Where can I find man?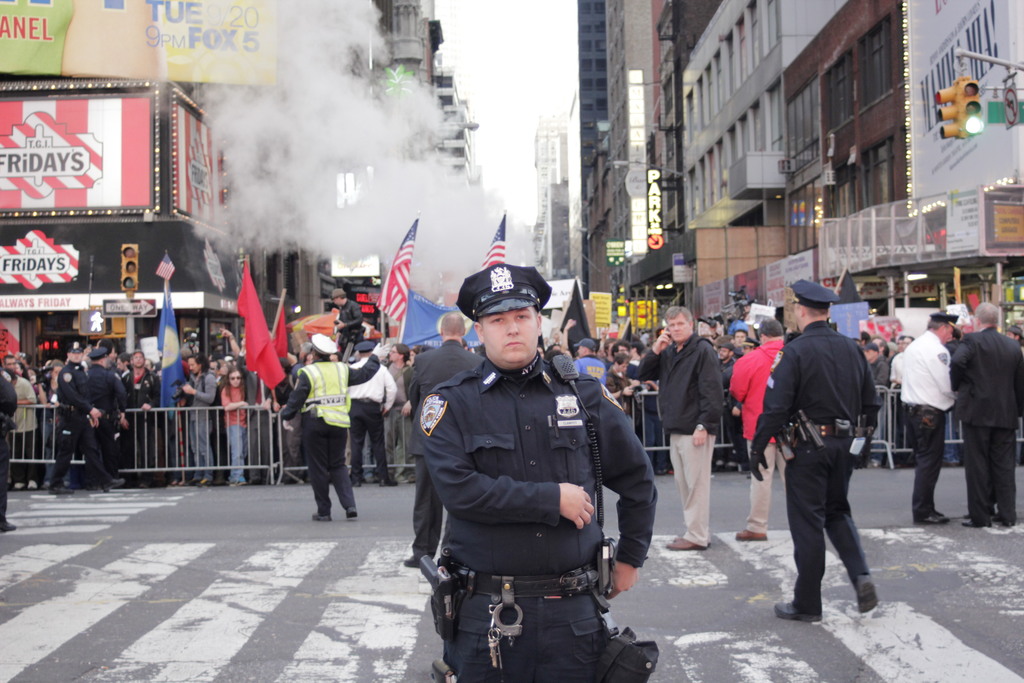
You can find it at detection(276, 337, 388, 525).
